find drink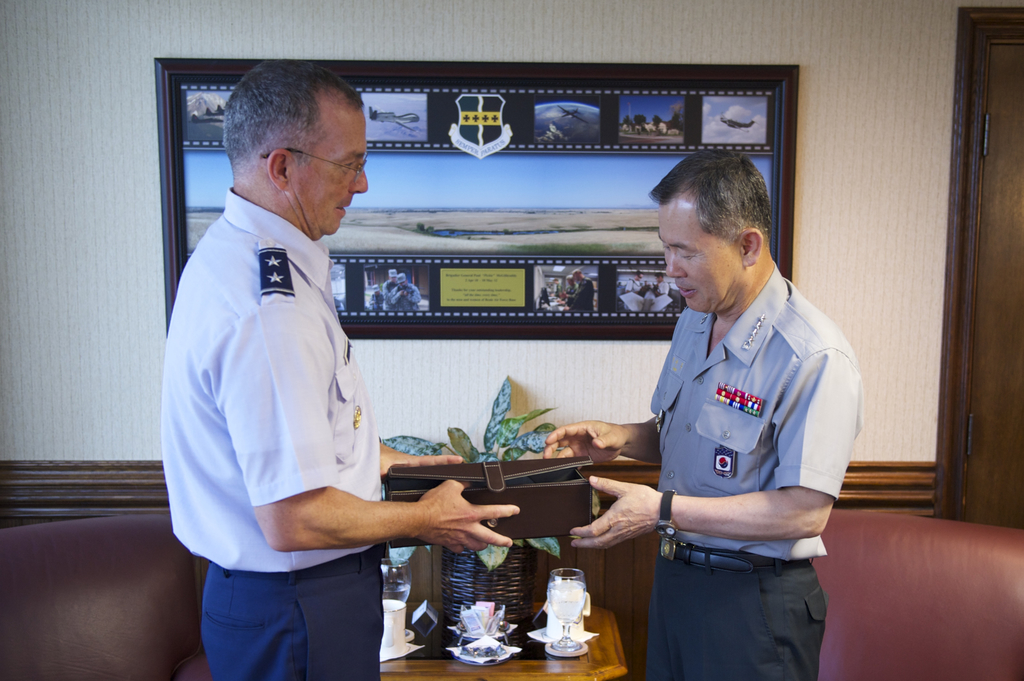
<box>380,562,406,614</box>
